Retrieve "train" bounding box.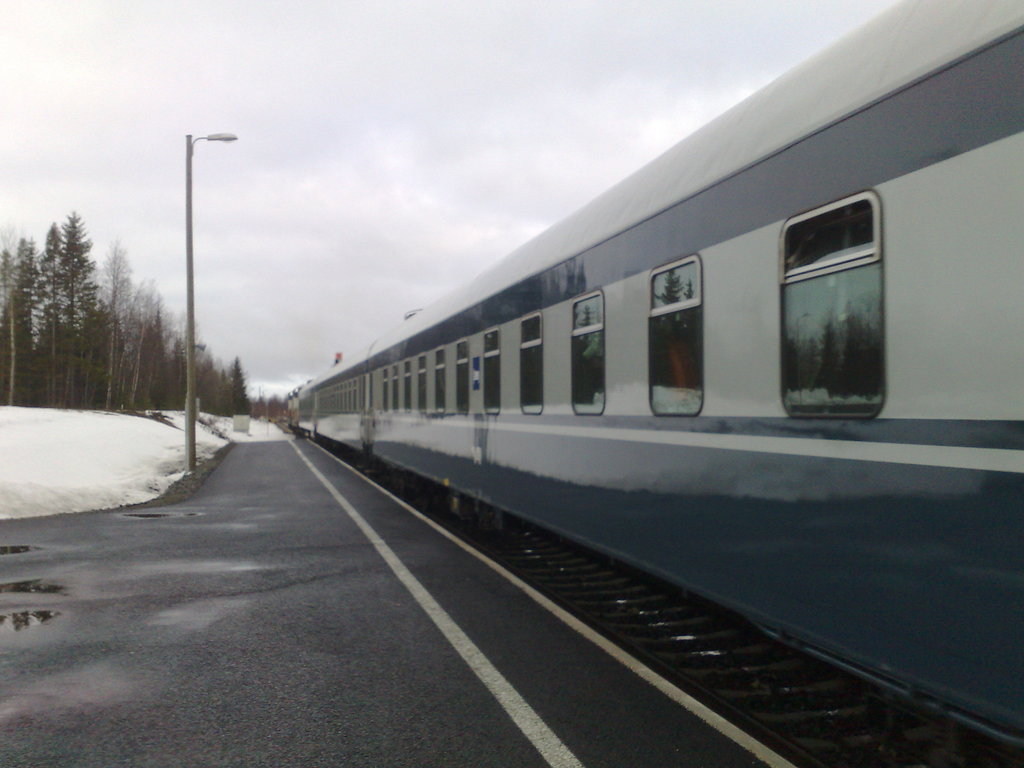
Bounding box: (282, 0, 1023, 767).
